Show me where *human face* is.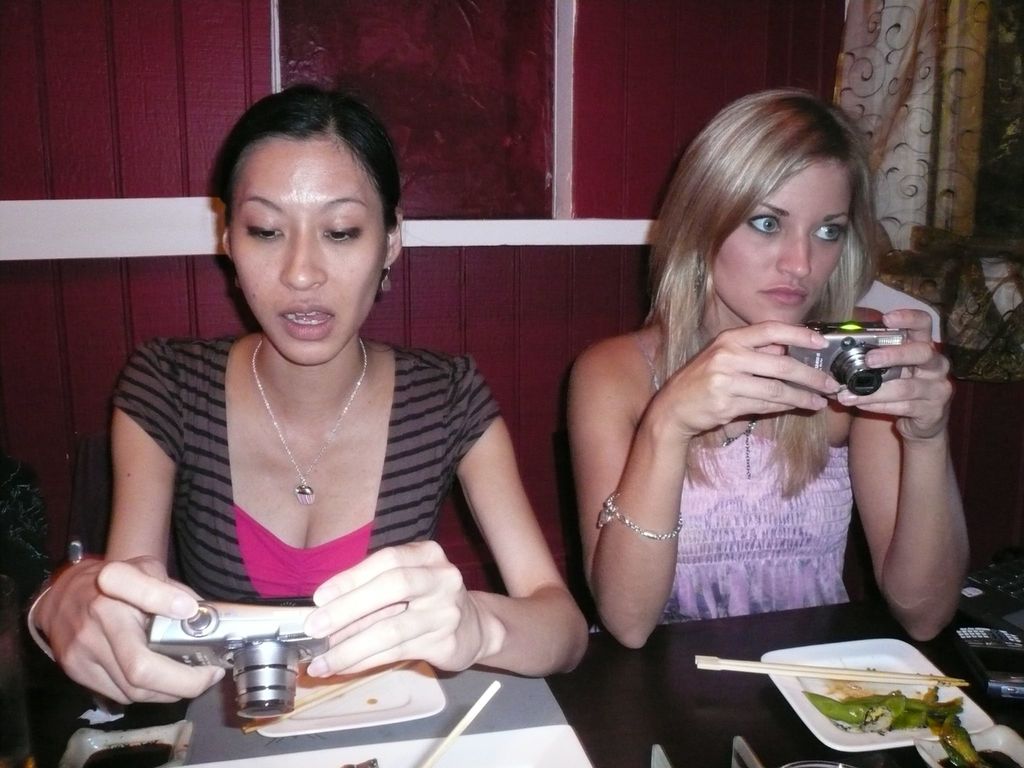
*human face* is at [left=703, top=151, right=853, bottom=326].
